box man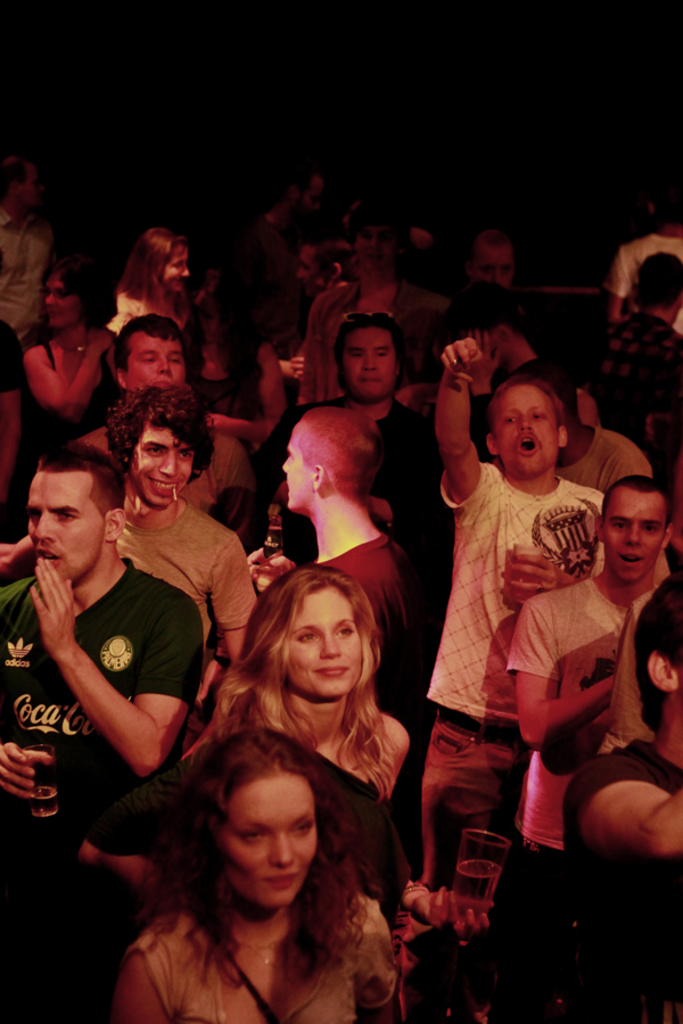
[291, 245, 345, 296]
